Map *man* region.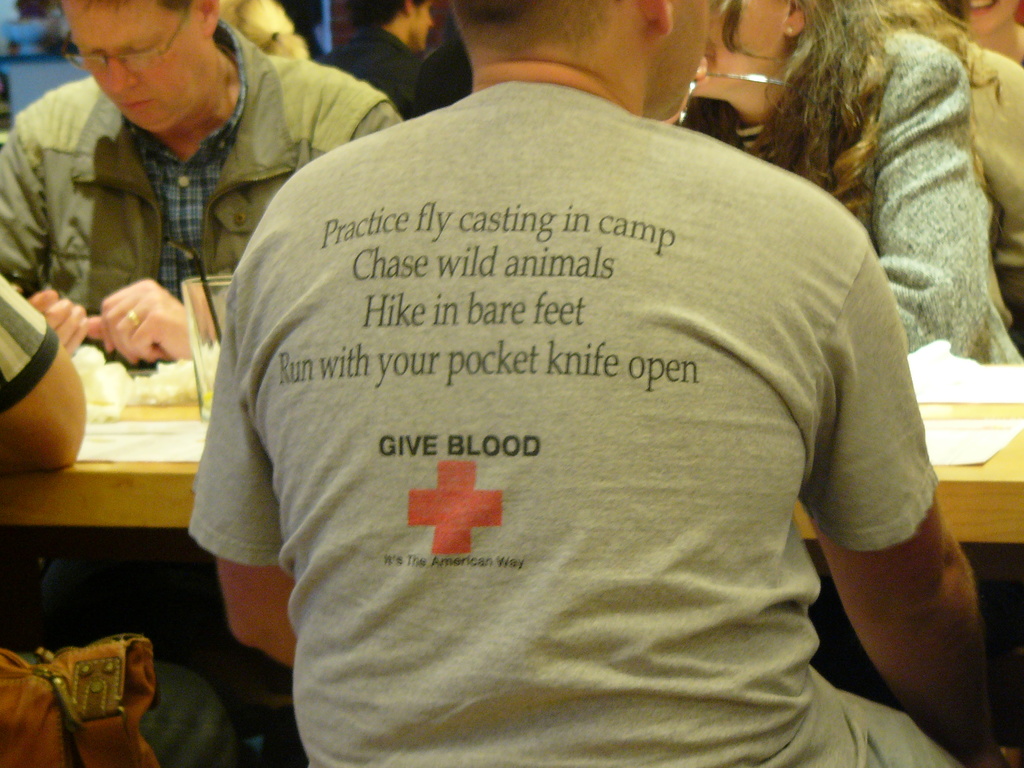
Mapped to pyautogui.locateOnScreen(418, 27, 472, 111).
